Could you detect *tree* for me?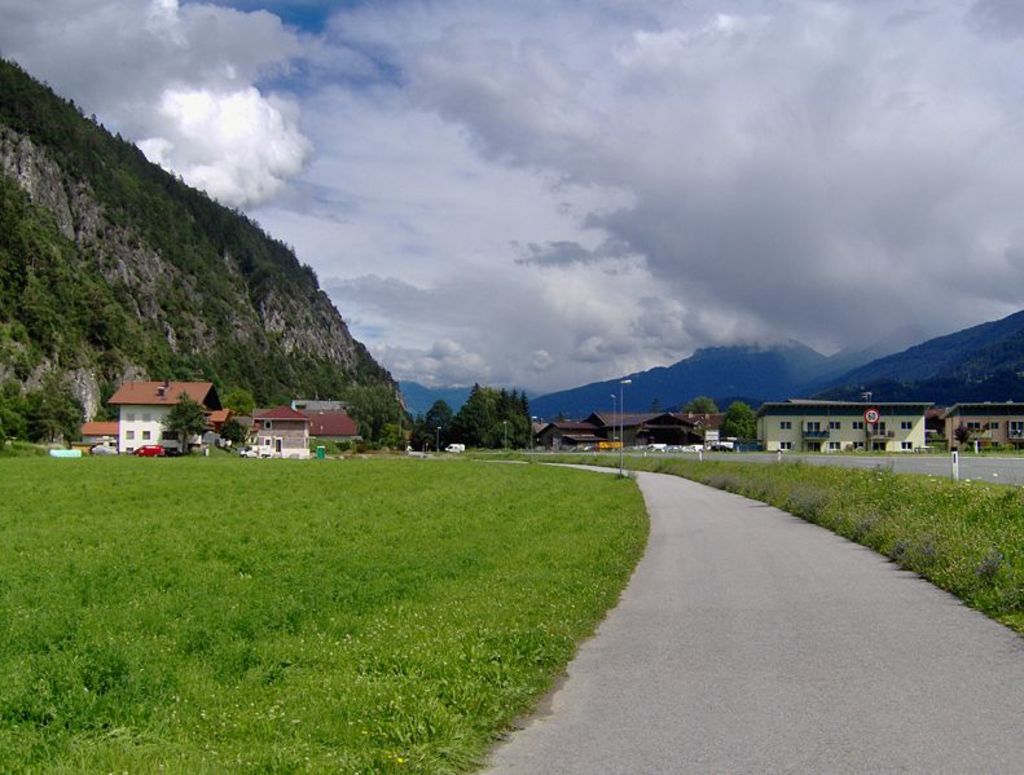
Detection result: {"left": 422, "top": 397, "right": 460, "bottom": 450}.
